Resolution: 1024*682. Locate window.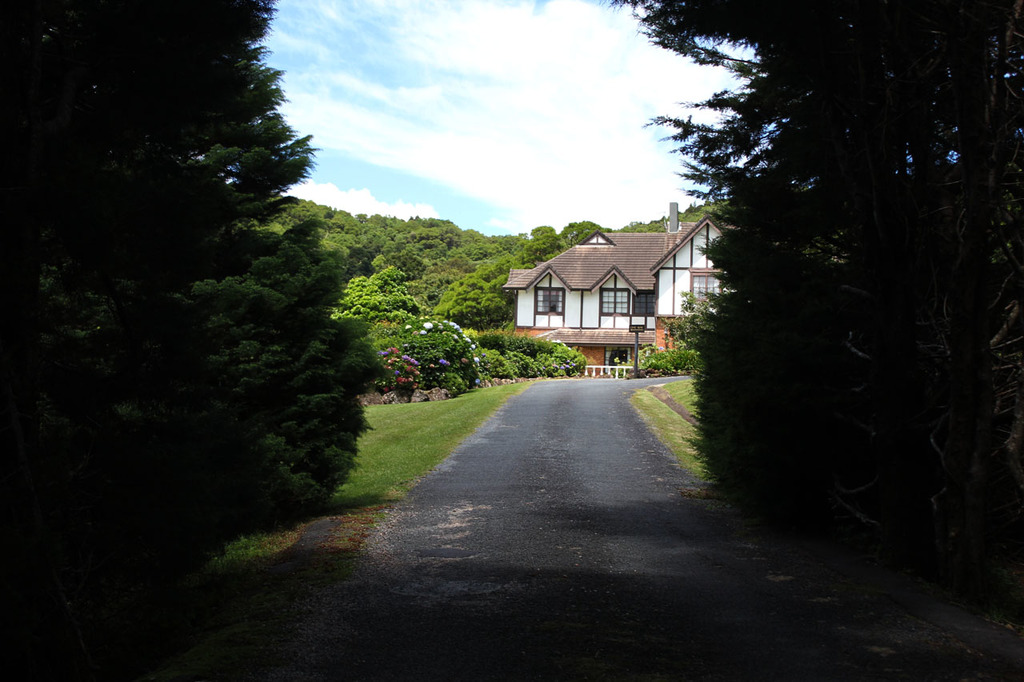
l=686, t=264, r=725, b=308.
